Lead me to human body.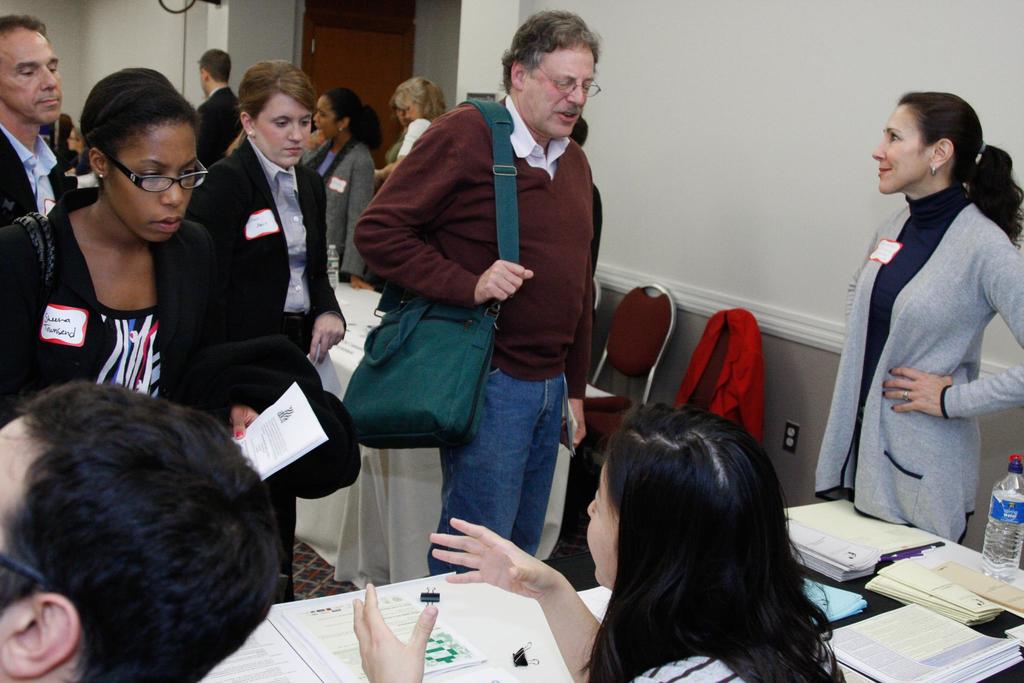
Lead to x1=4 y1=13 x2=63 y2=224.
